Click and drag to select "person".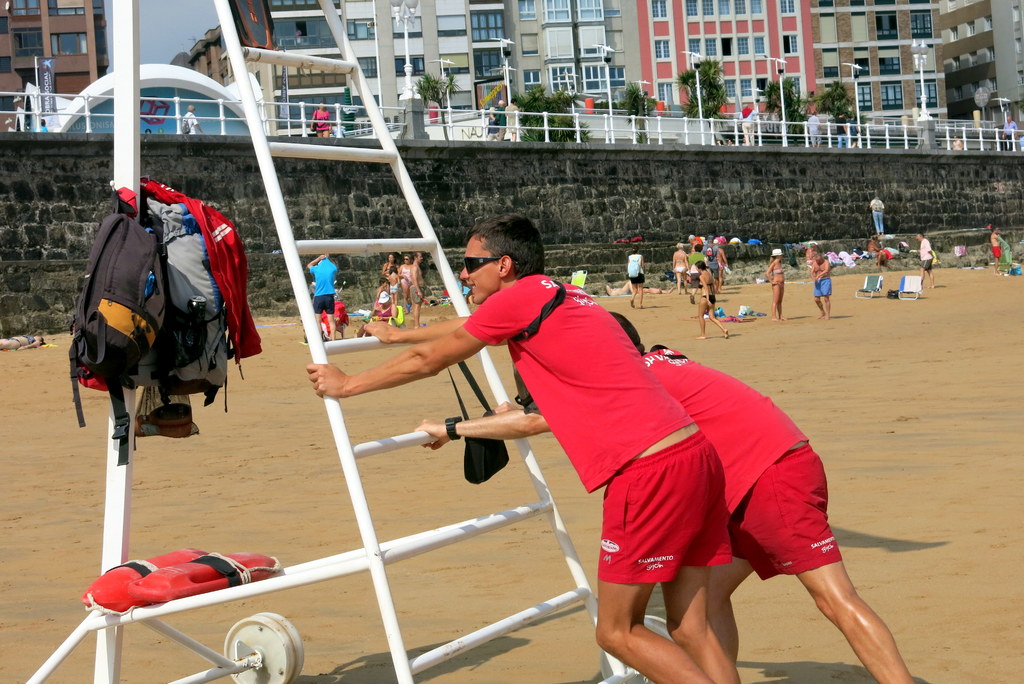
Selection: left=180, top=107, right=198, bottom=134.
